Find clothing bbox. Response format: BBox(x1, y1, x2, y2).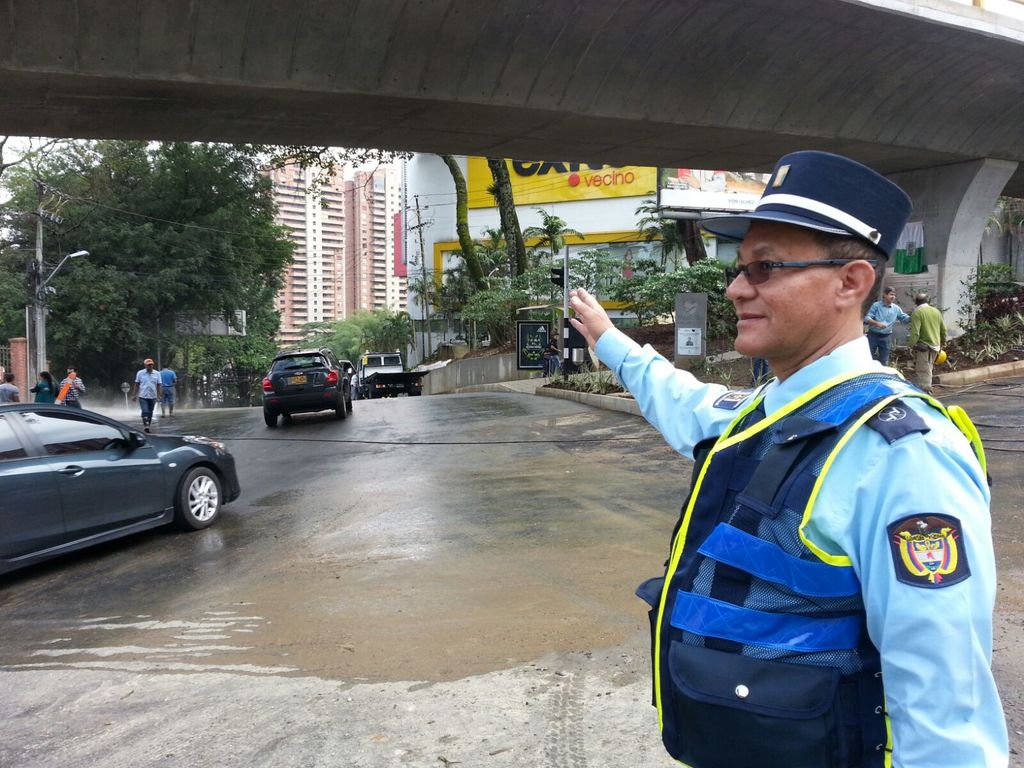
BBox(861, 300, 906, 362).
